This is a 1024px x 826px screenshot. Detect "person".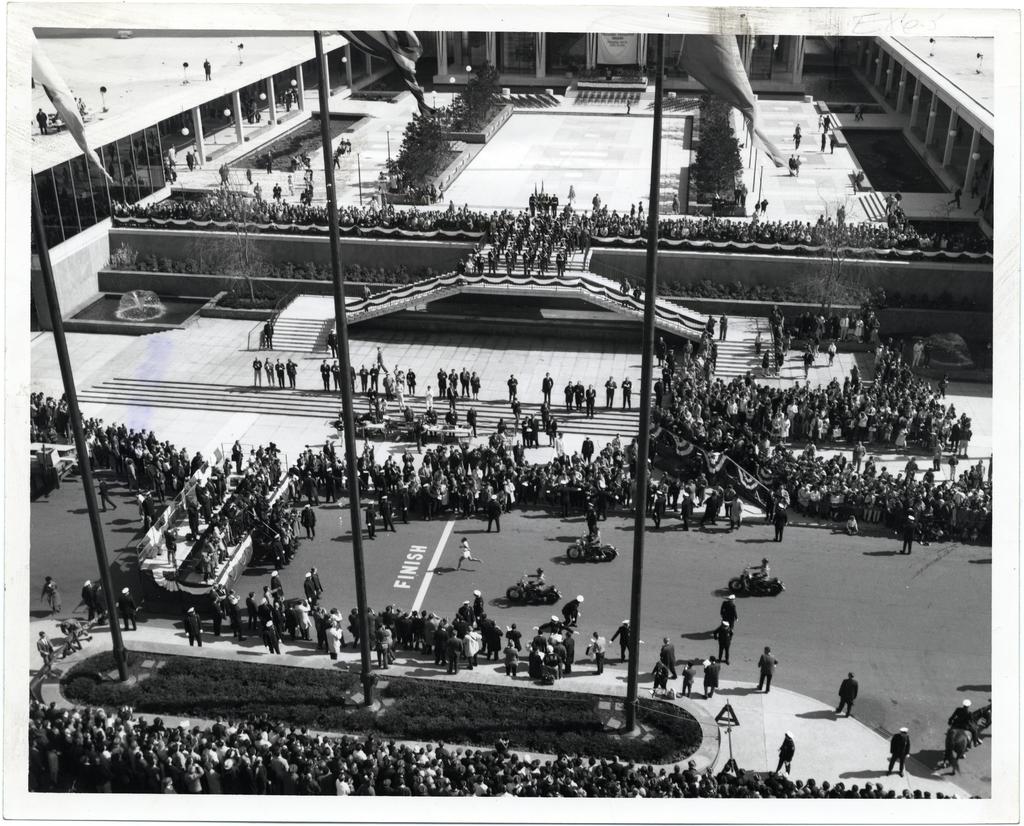
{"left": 754, "top": 646, "right": 776, "bottom": 695}.
